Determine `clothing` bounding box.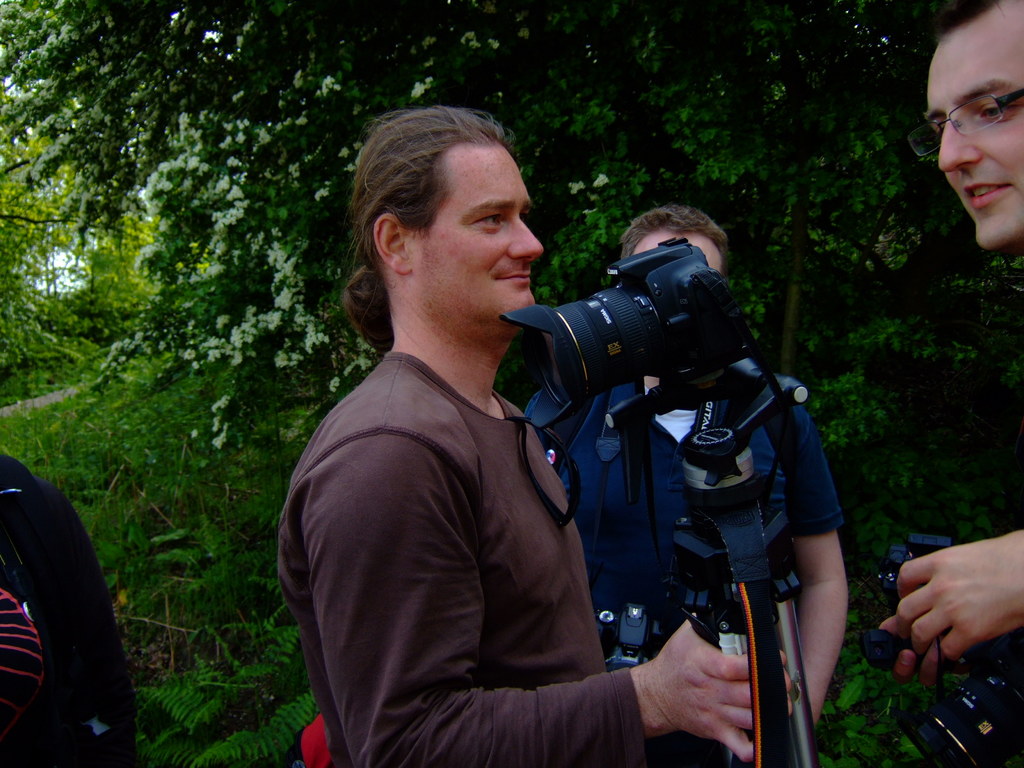
Determined: [left=525, top=380, right=844, bottom=767].
